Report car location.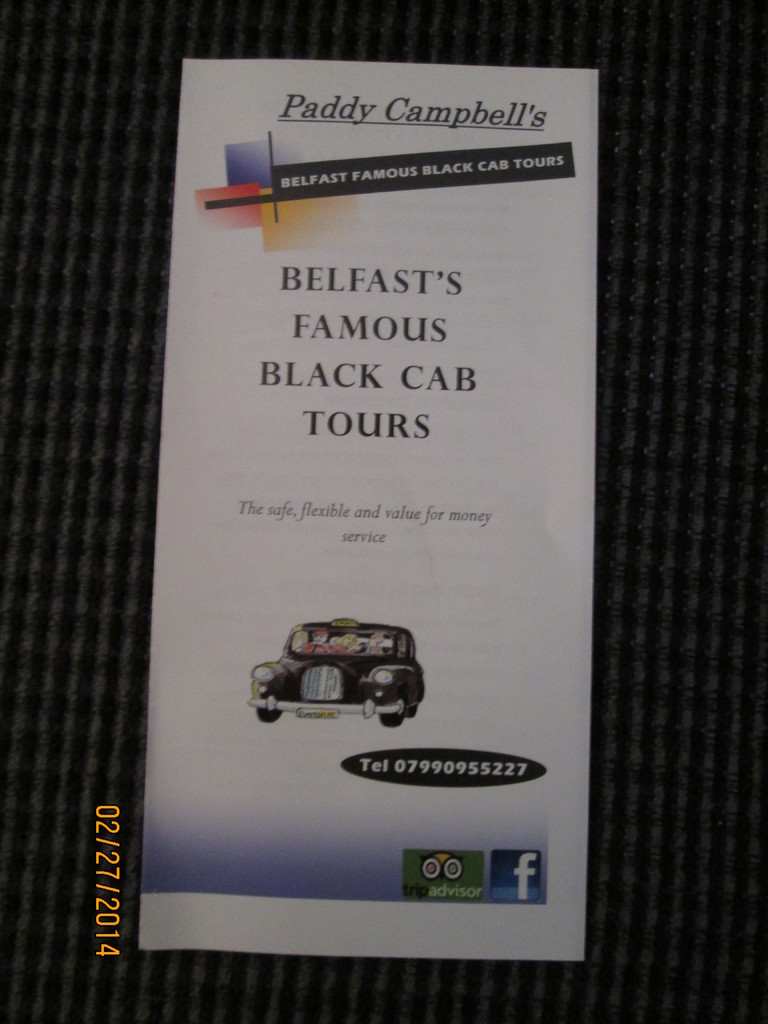
Report: 247, 623, 435, 727.
